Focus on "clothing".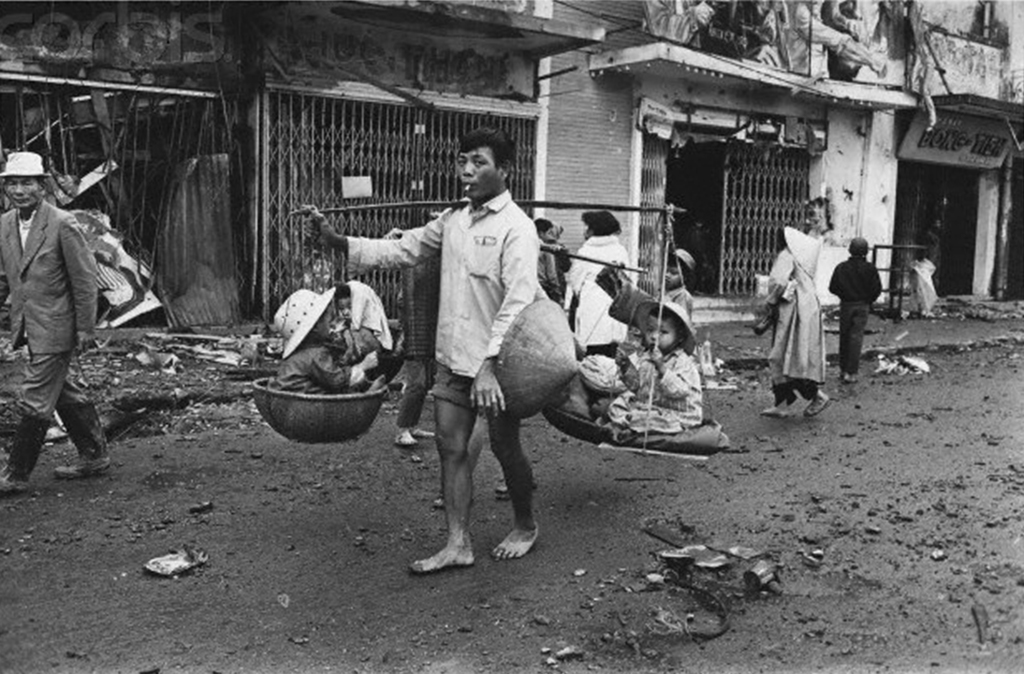
Focused at Rect(344, 189, 539, 408).
